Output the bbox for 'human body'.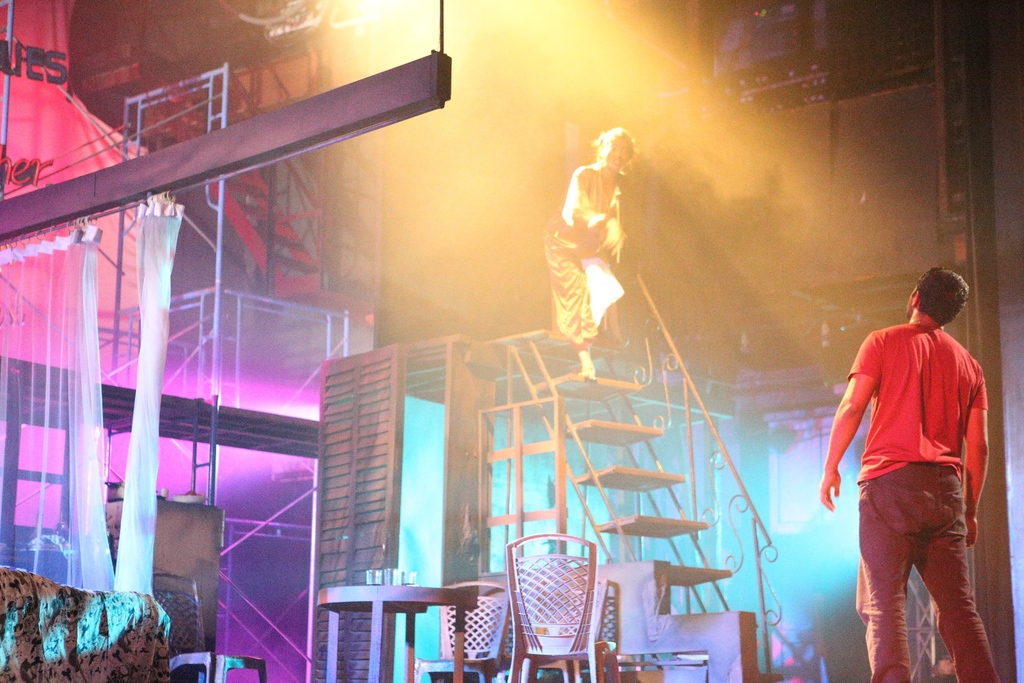
<box>543,162,628,378</box>.
